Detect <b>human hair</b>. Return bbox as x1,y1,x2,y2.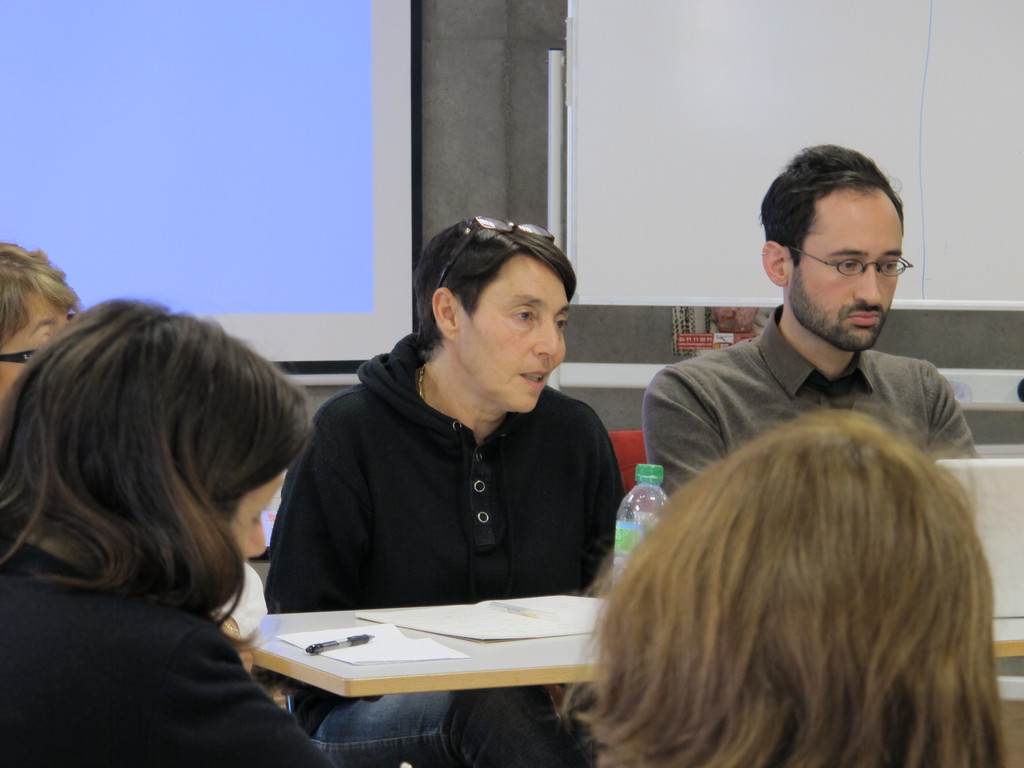
0,243,86,348.
